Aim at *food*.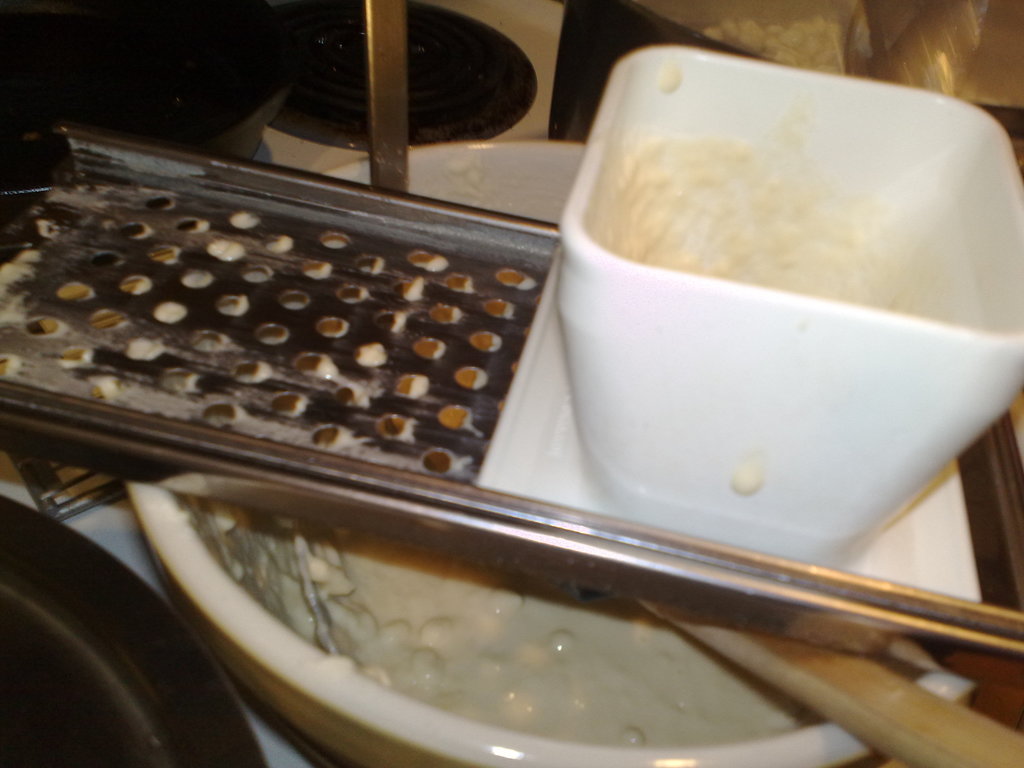
Aimed at detection(392, 310, 405, 336).
